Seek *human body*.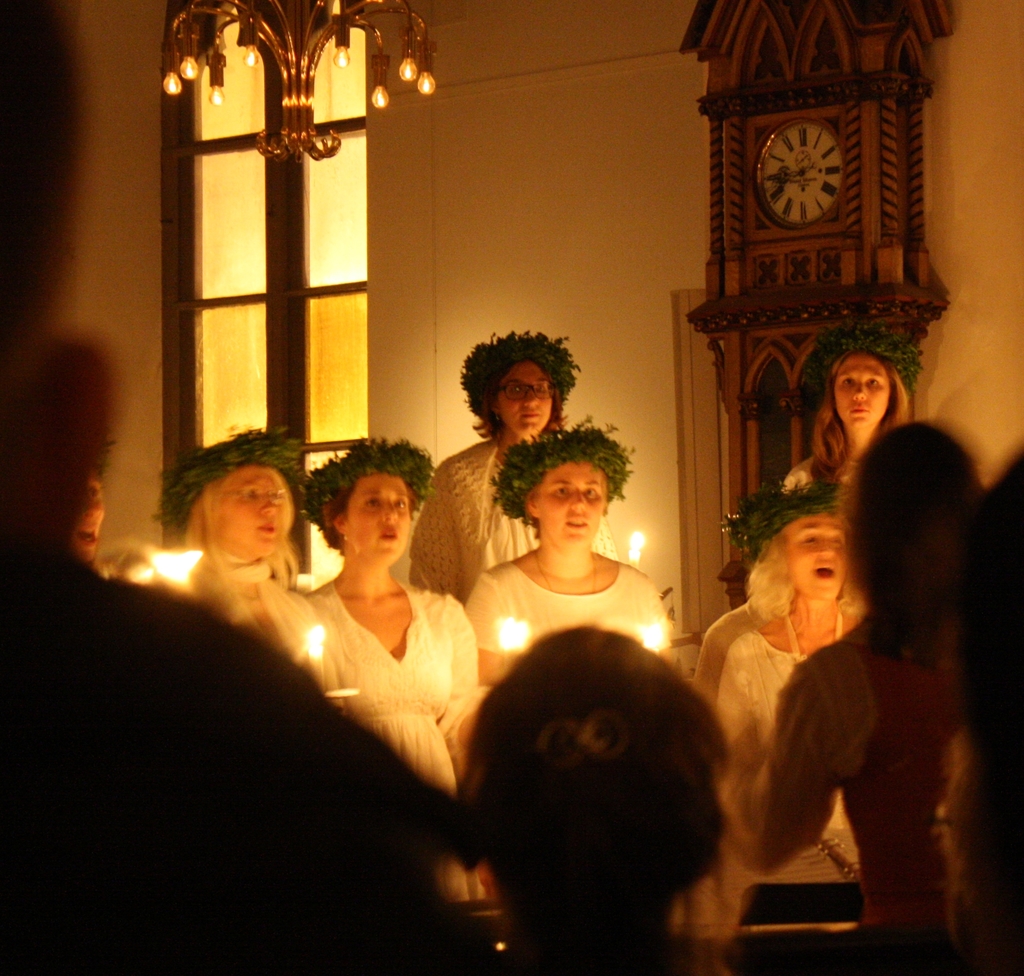
451/541/673/687.
